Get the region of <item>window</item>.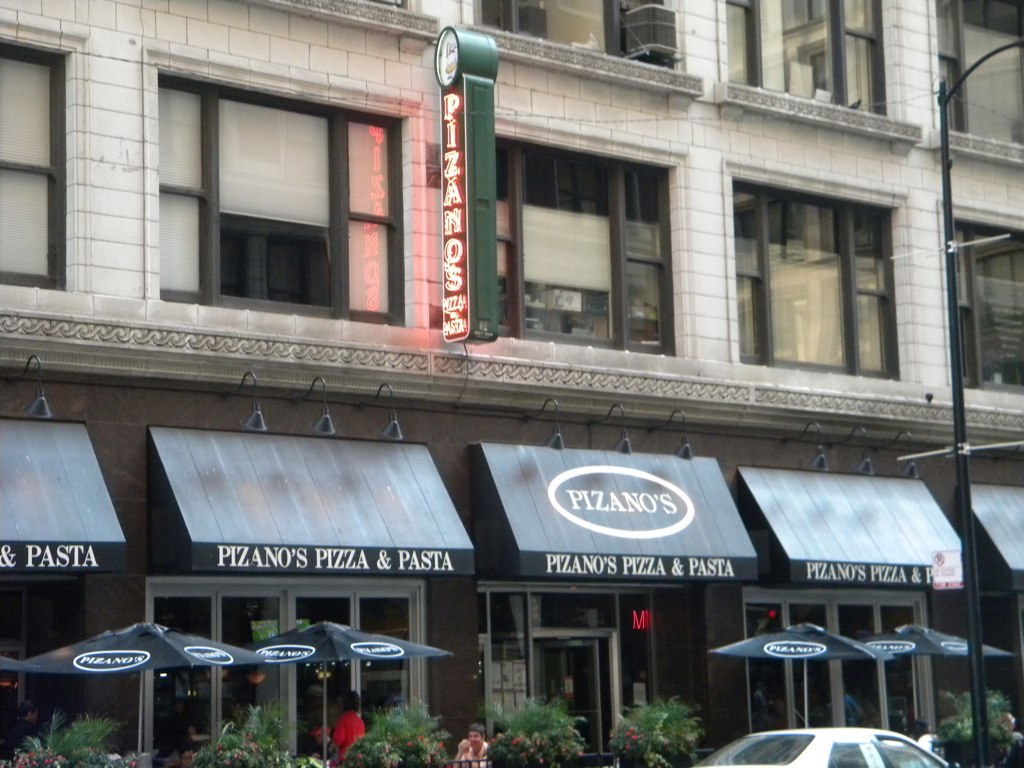
box(145, 58, 423, 316).
